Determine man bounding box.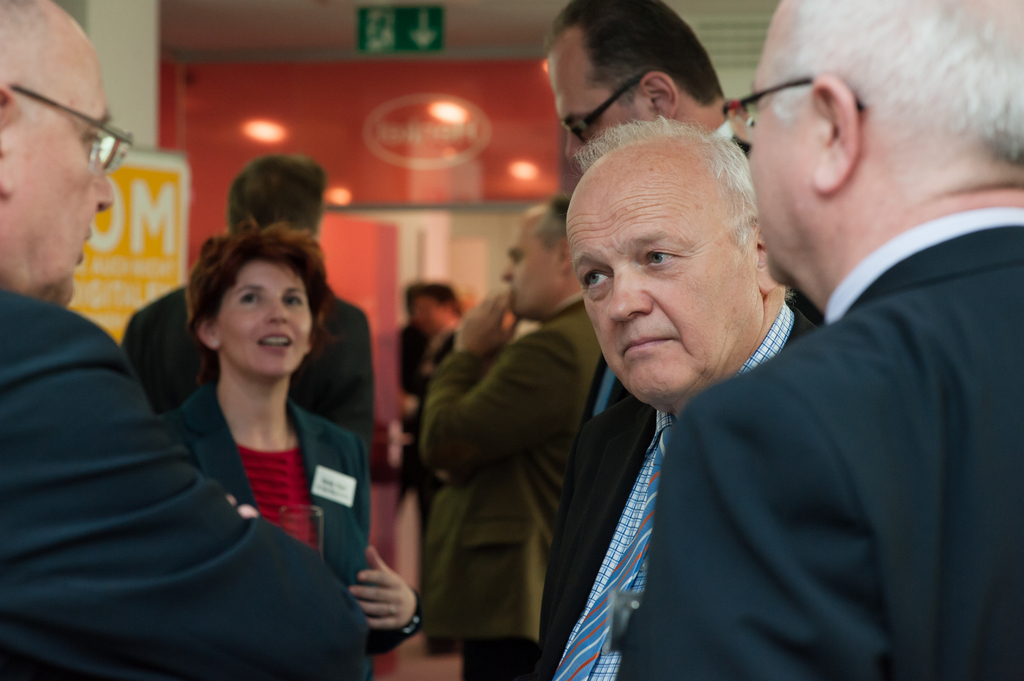
Determined: [536, 0, 825, 322].
